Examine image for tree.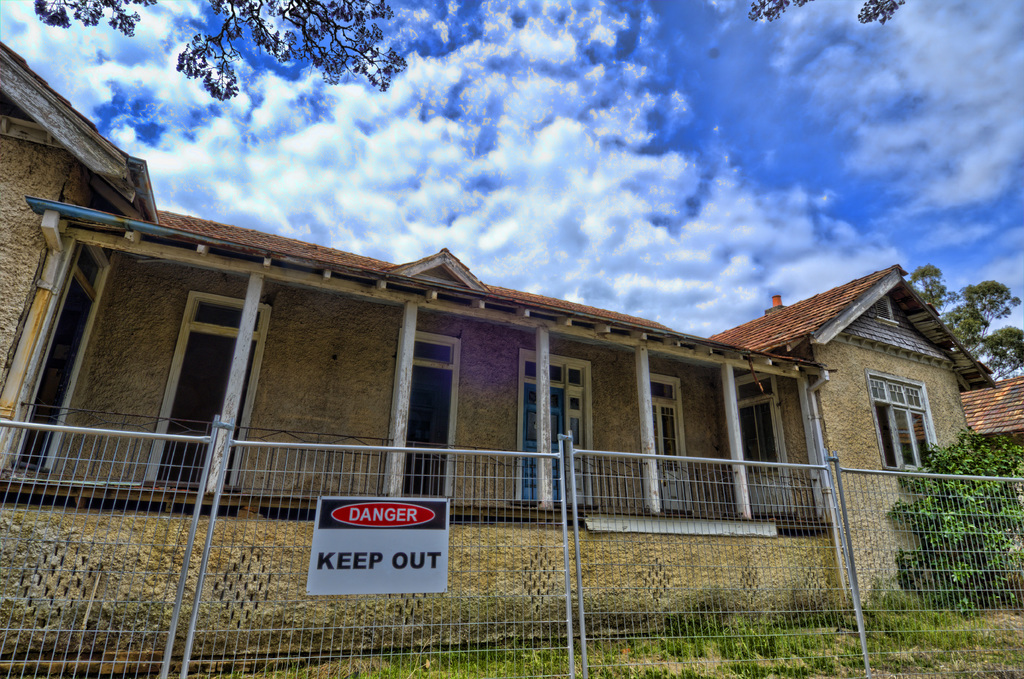
Examination result: 744:0:905:22.
